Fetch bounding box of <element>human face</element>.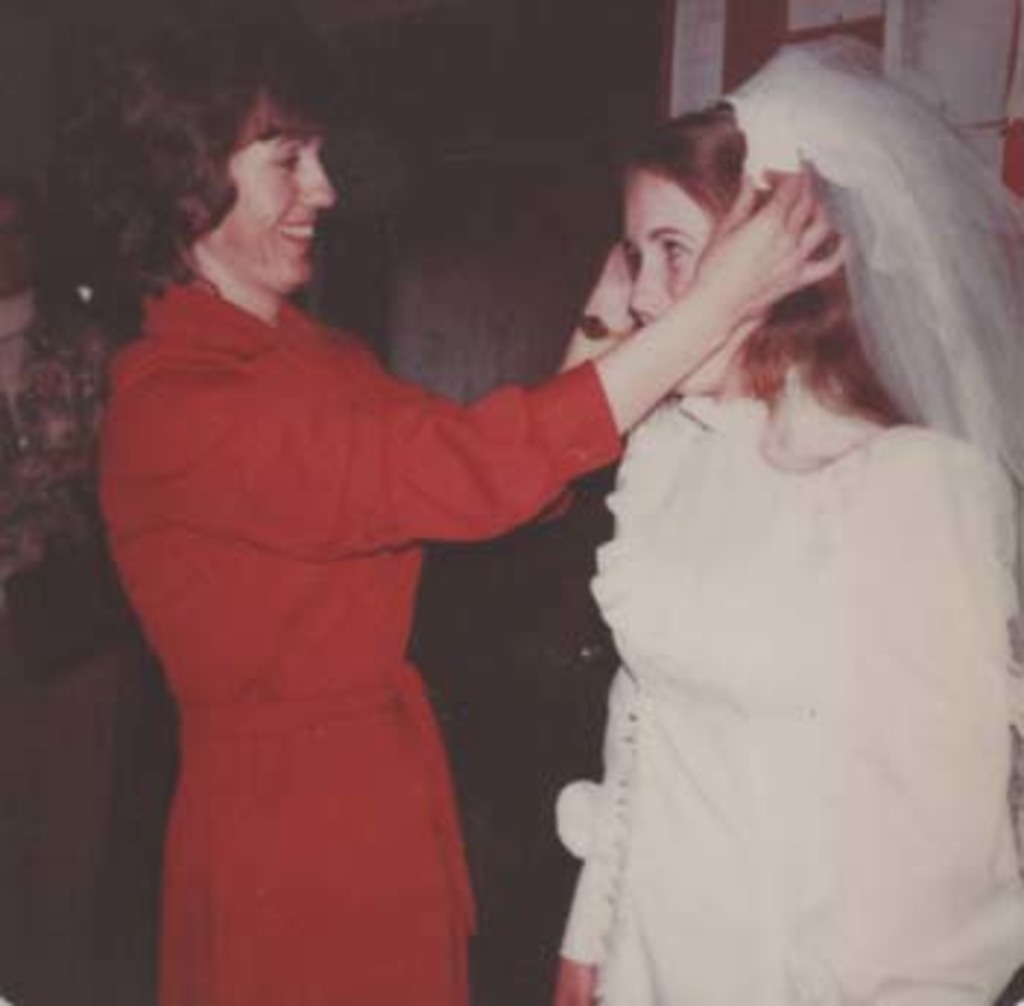
Bbox: 623:167:775:398.
